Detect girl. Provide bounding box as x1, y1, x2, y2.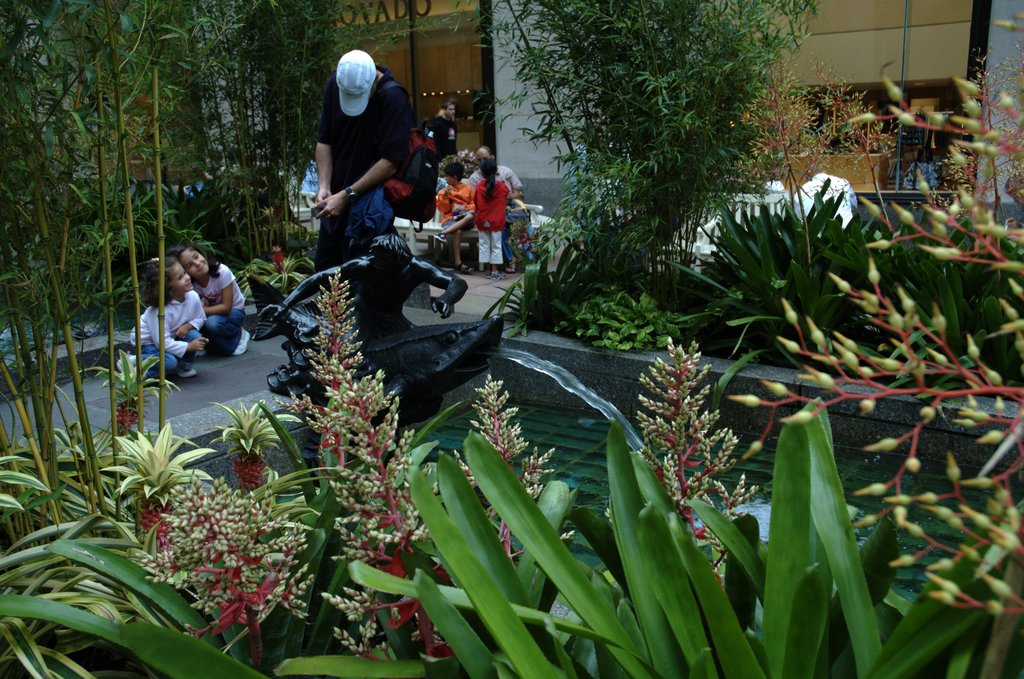
116, 256, 208, 390.
